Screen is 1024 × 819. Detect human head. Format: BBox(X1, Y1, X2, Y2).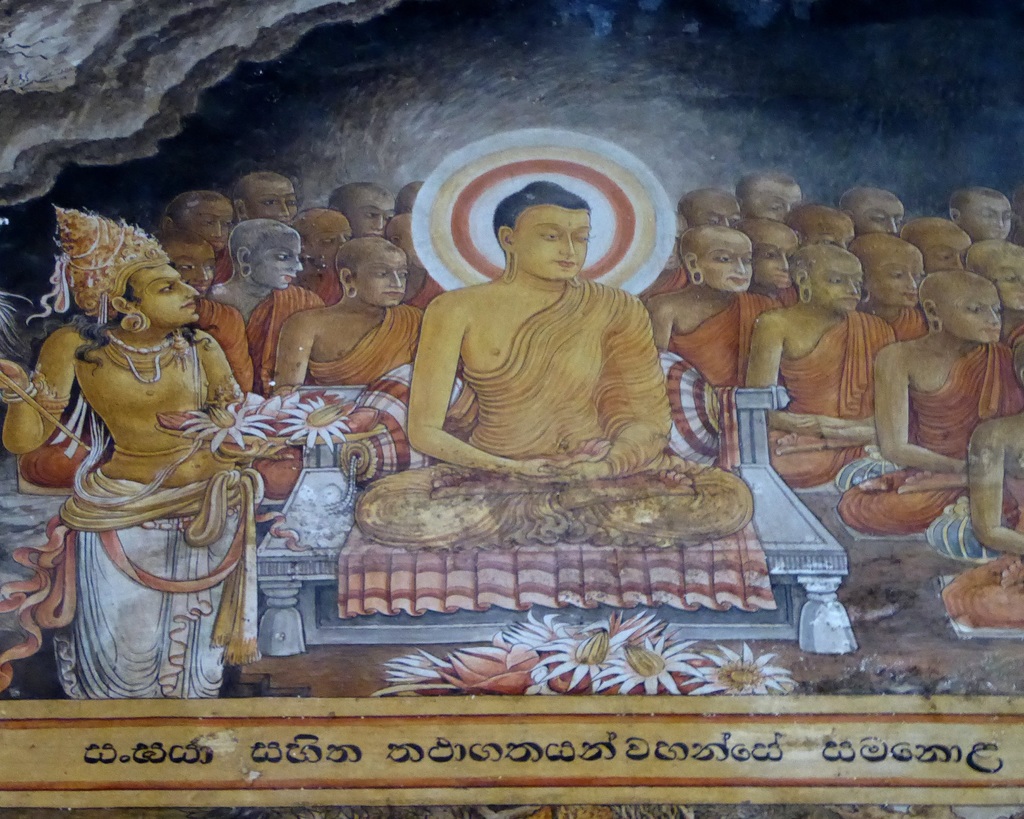
BBox(233, 171, 295, 229).
